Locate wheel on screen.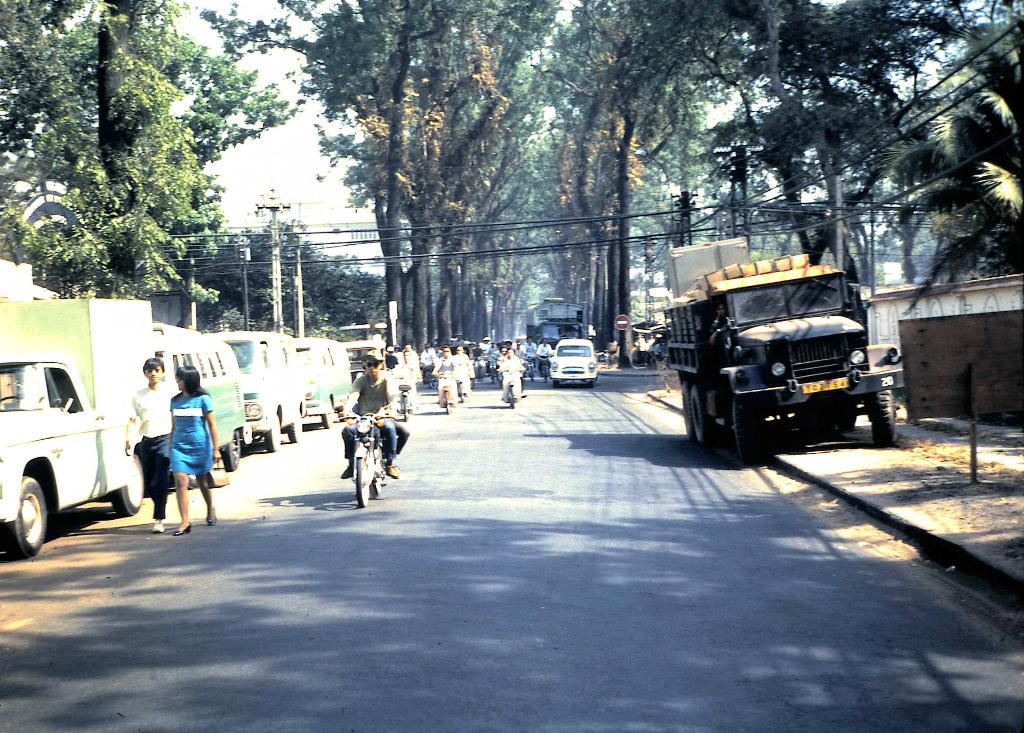
On screen at 550 382 562 389.
